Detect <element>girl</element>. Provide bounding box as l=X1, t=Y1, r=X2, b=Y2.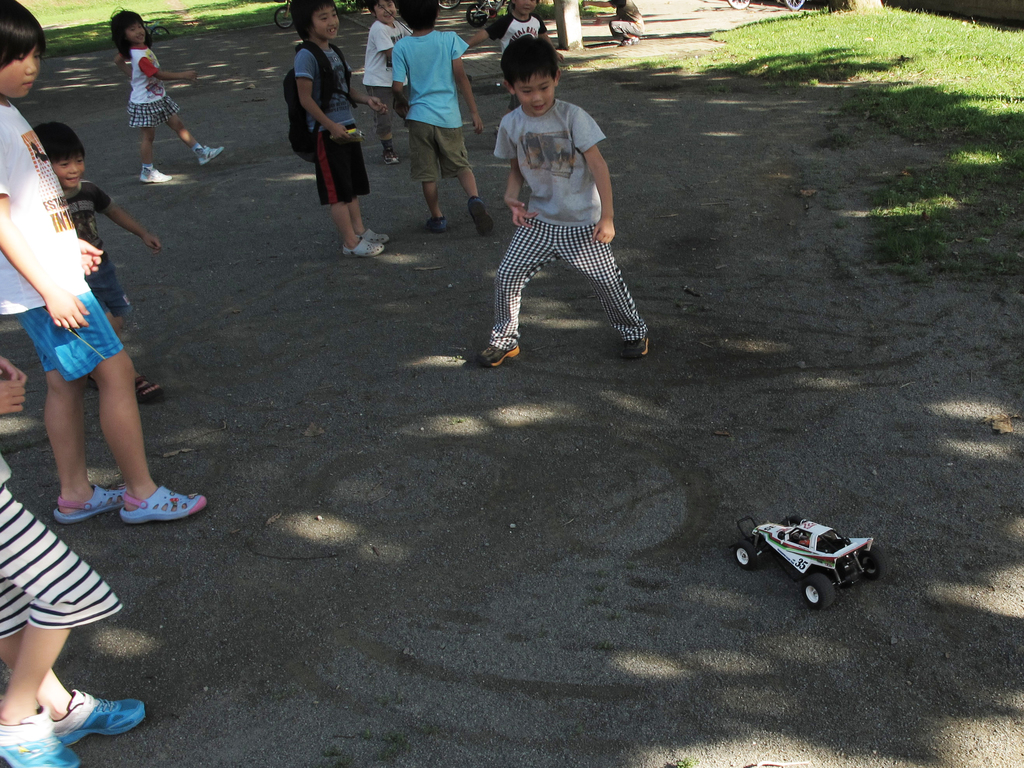
l=364, t=0, r=424, b=160.
